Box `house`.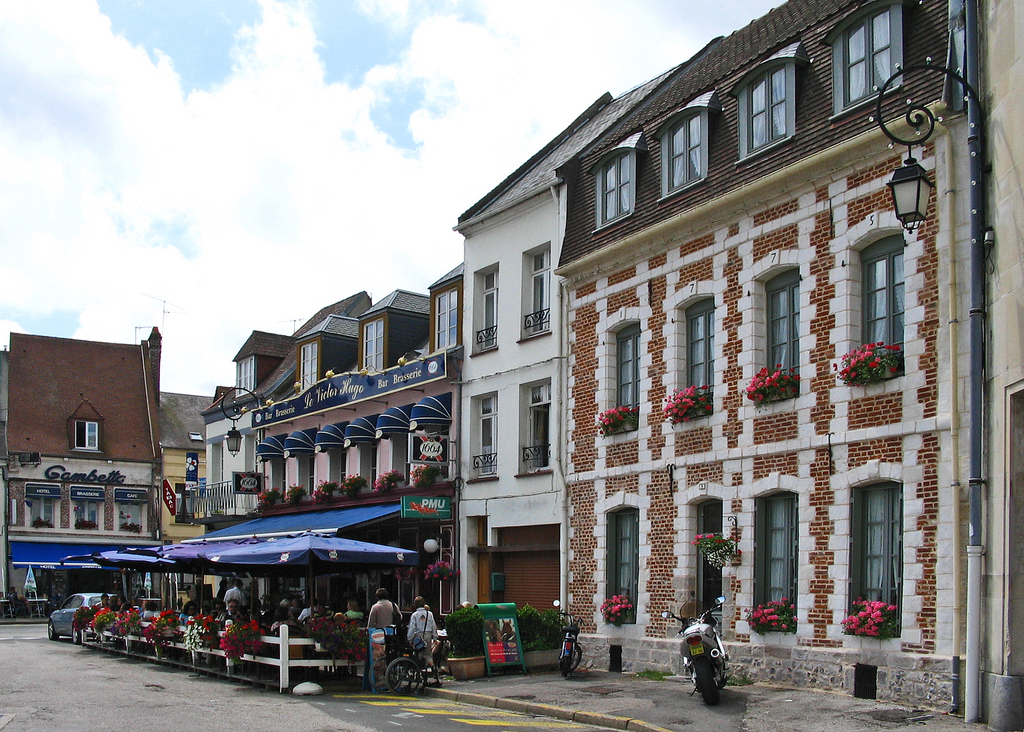
<box>954,0,1023,731</box>.
